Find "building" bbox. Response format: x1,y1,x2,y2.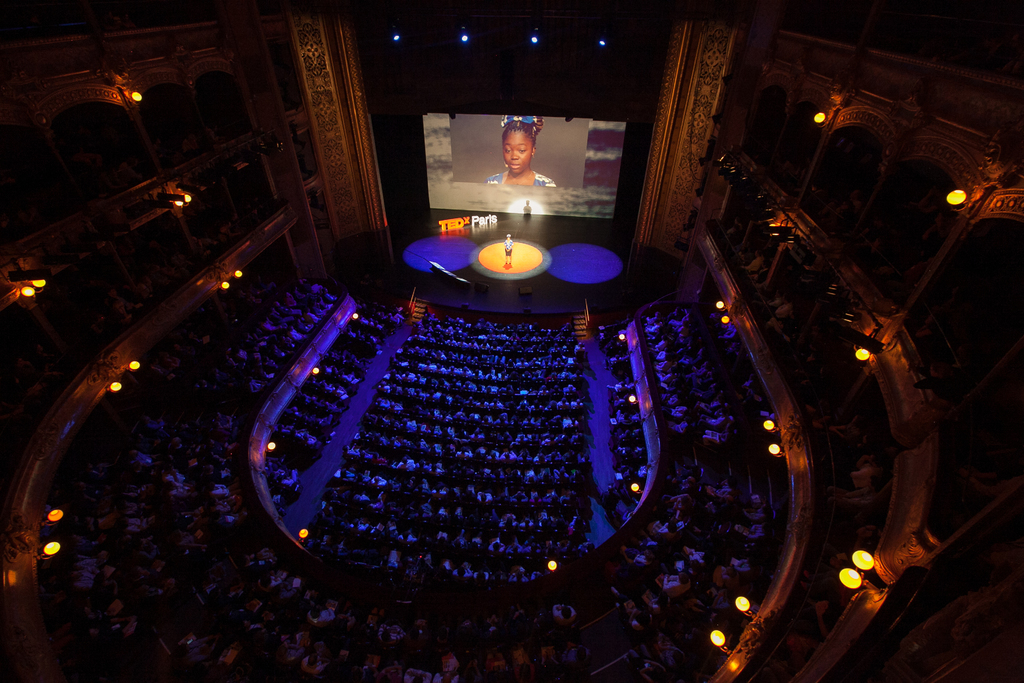
1,3,1023,682.
